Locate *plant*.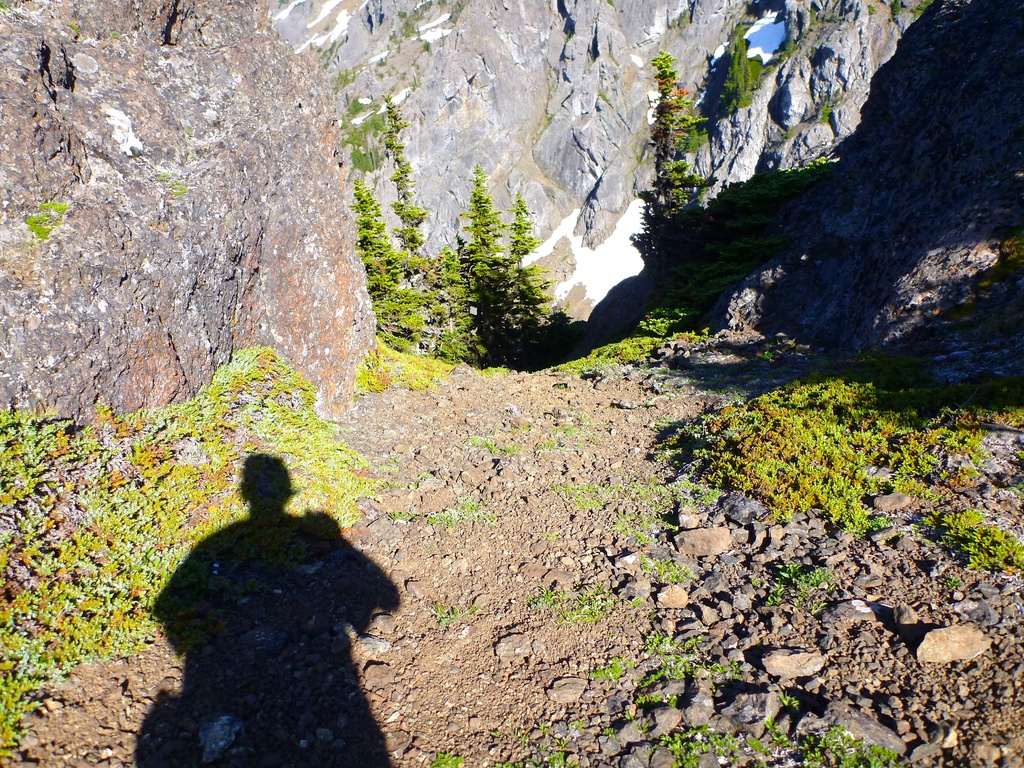
Bounding box: locate(385, 452, 402, 469).
